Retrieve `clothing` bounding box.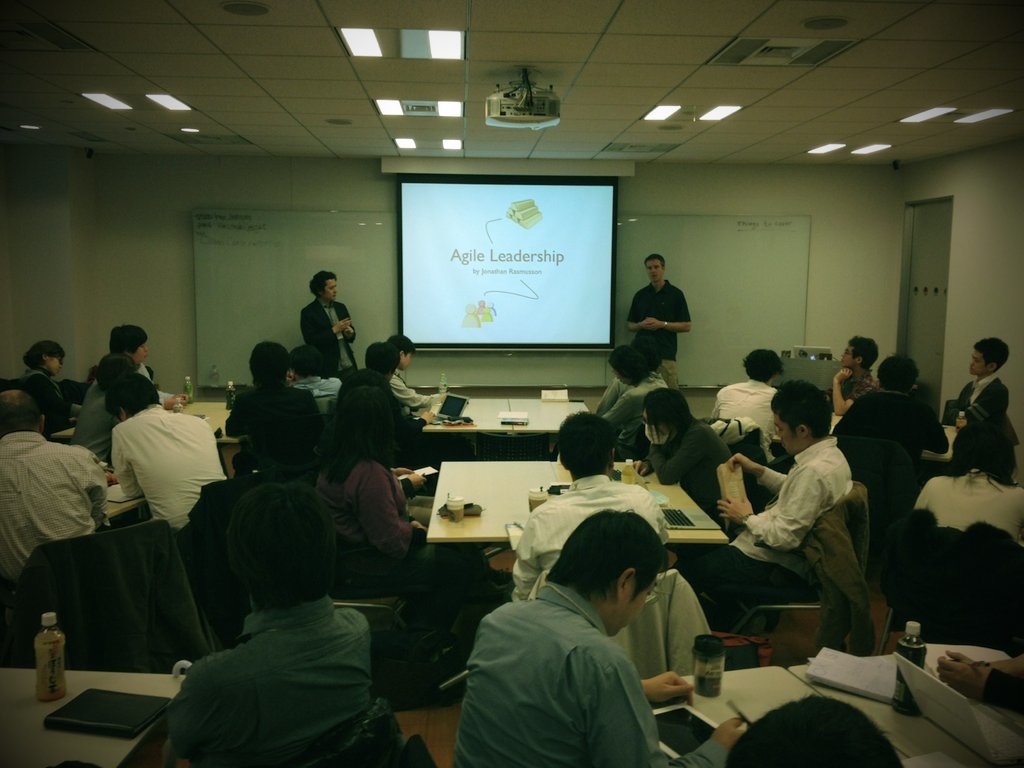
Bounding box: l=717, t=380, r=784, b=450.
